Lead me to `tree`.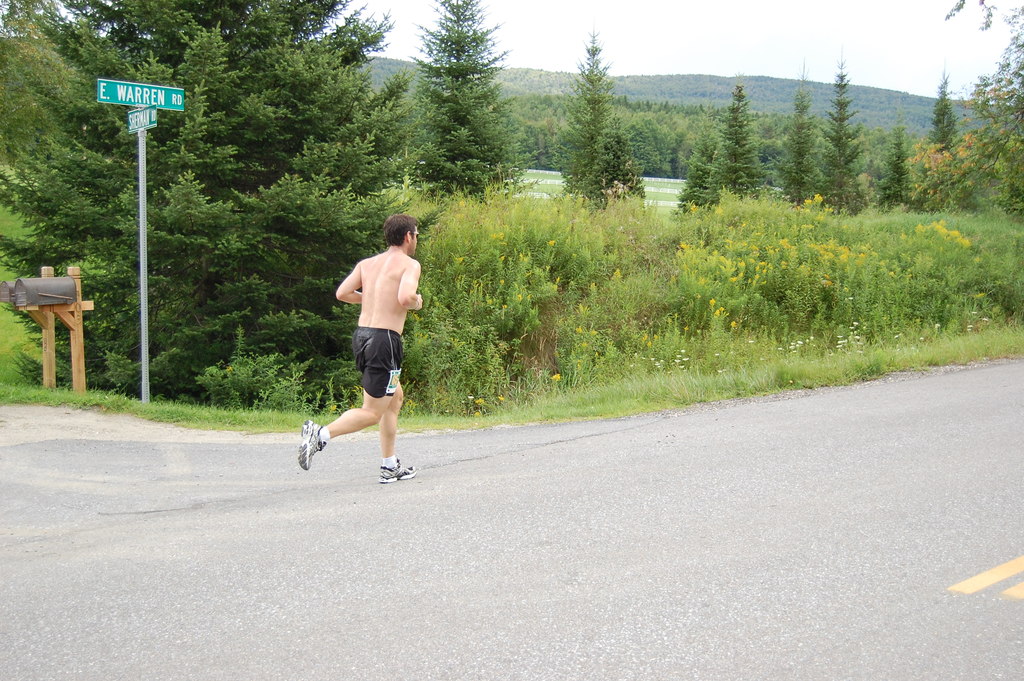
Lead to x1=709 y1=78 x2=763 y2=199.
